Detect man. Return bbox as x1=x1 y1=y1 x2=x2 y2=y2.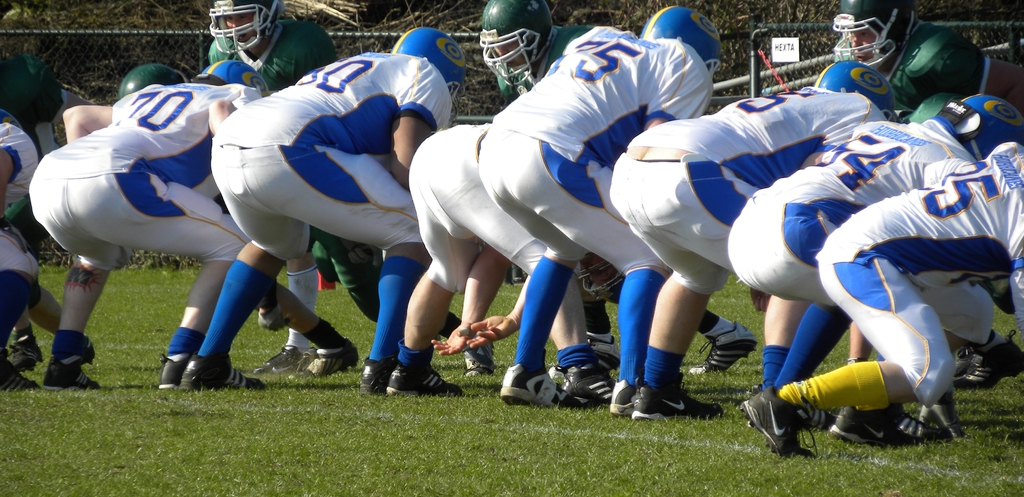
x1=26 y1=59 x2=267 y2=389.
